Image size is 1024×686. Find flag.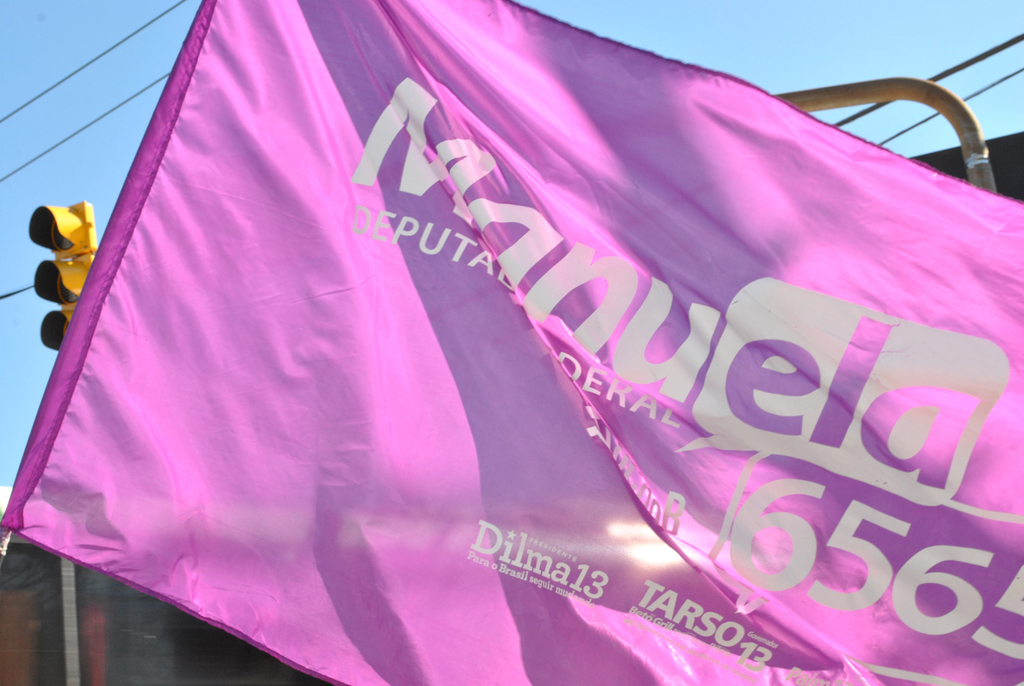
<bbox>0, 0, 1023, 685</bbox>.
